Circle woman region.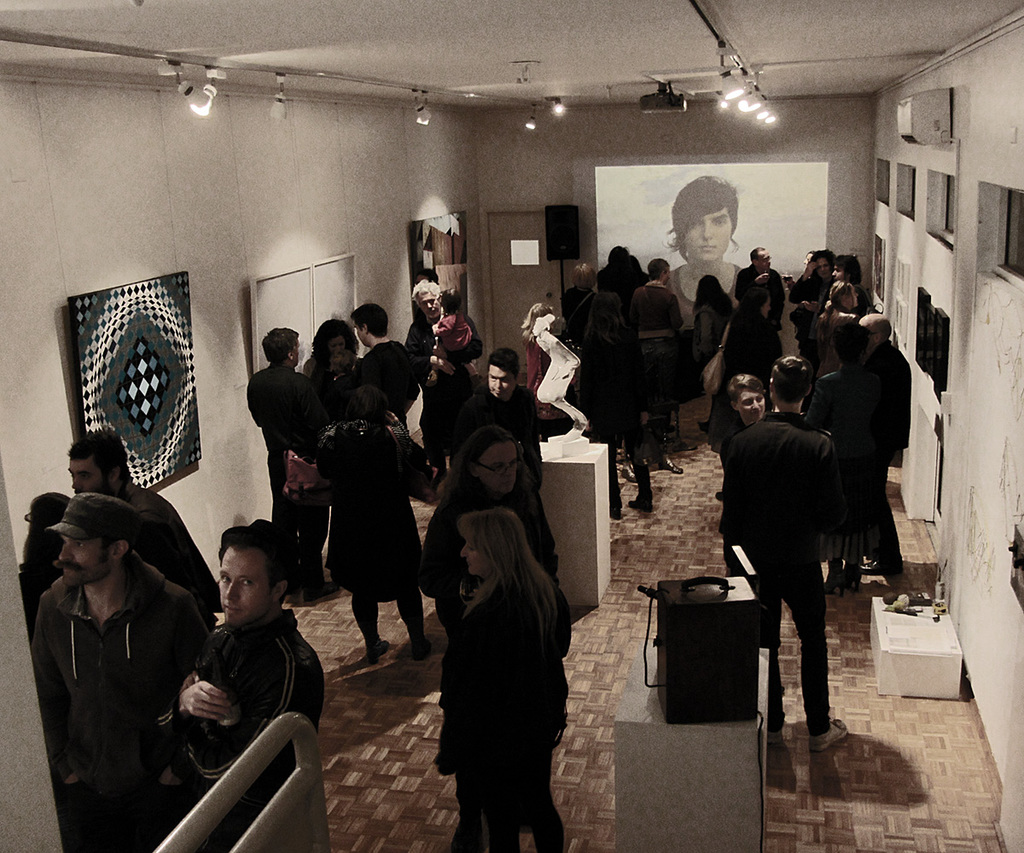
Region: [411,421,561,637].
